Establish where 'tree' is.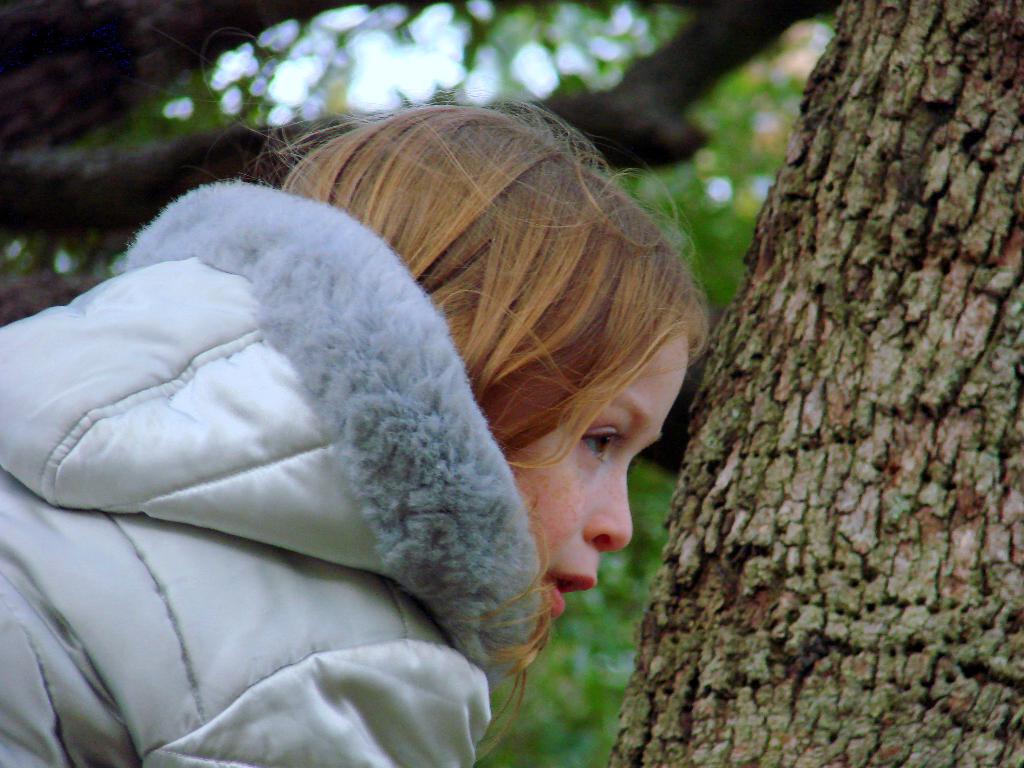
Established at bbox=[607, 0, 1023, 767].
